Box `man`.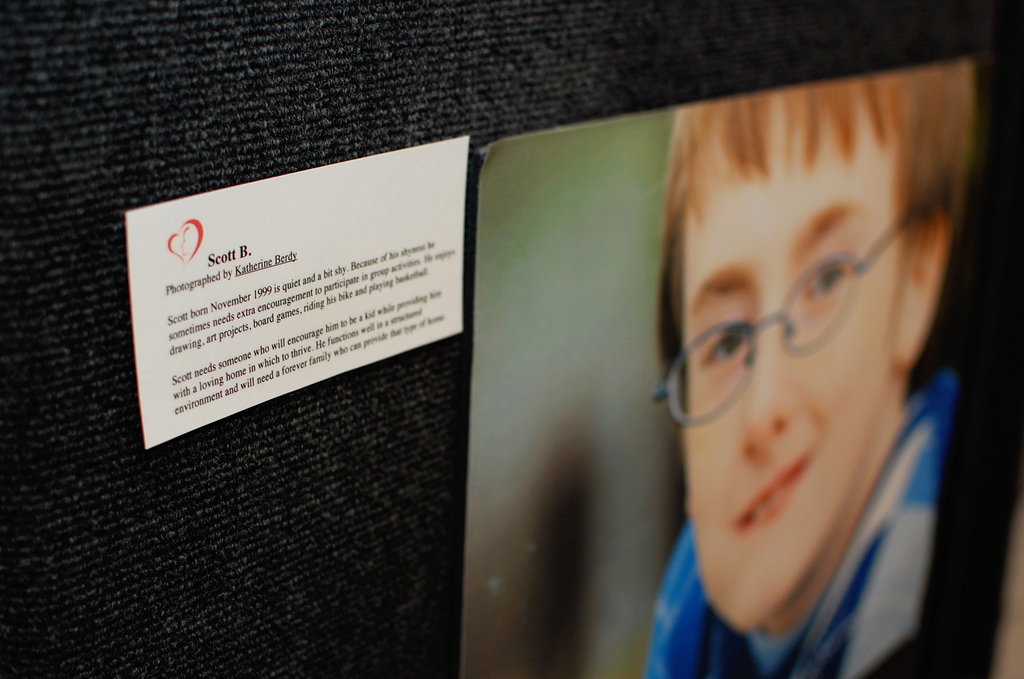
(x1=641, y1=74, x2=980, y2=678).
